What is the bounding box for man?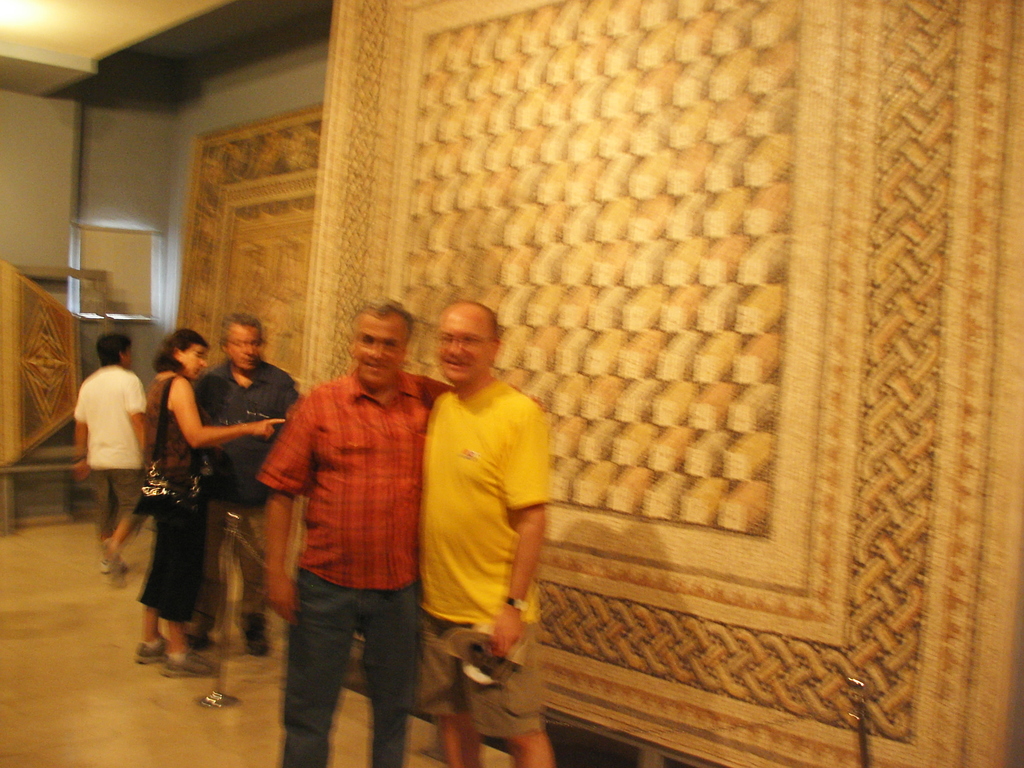
(71, 330, 150, 584).
